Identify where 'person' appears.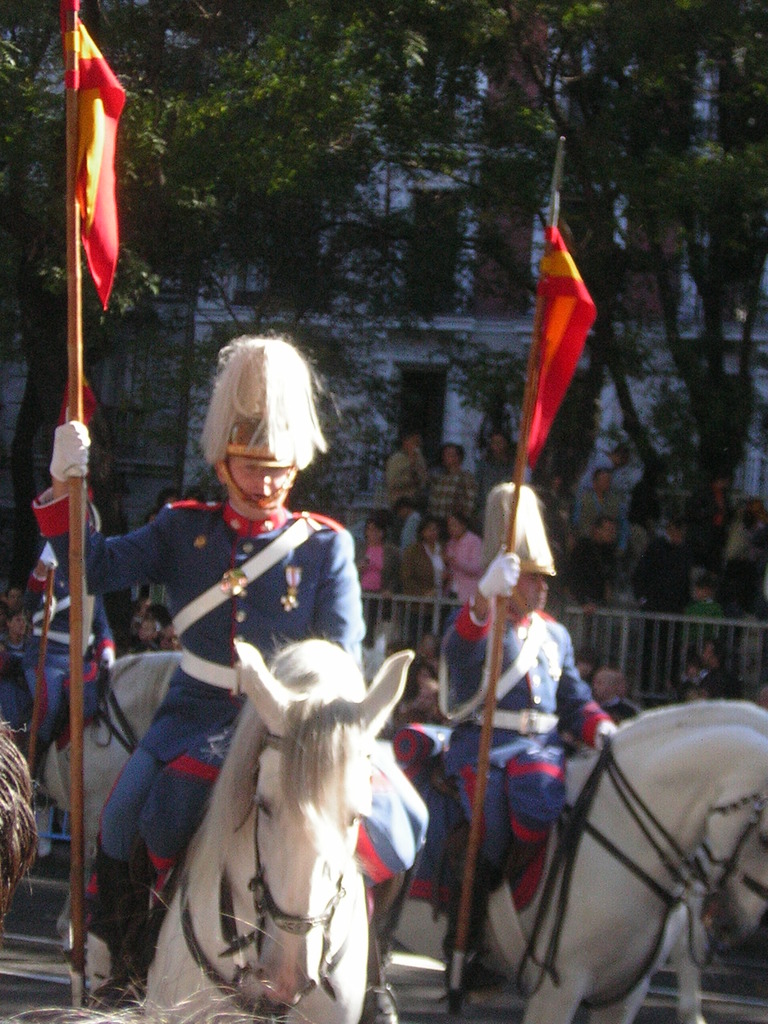
Appears at (563,517,617,643).
